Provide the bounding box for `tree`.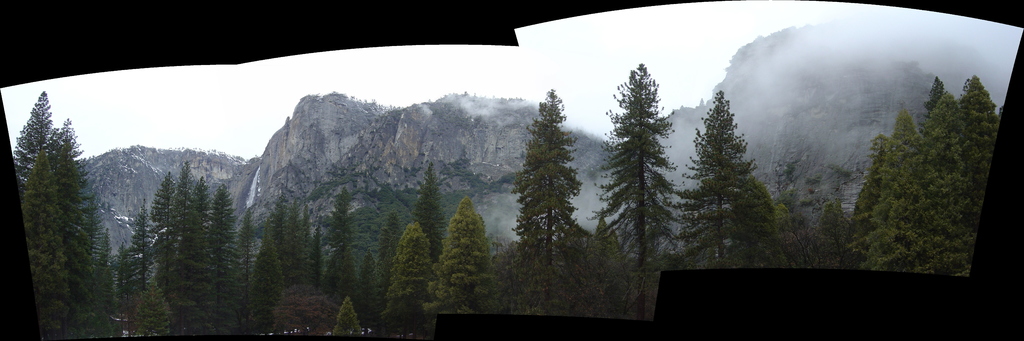
<box>105,233,119,279</box>.
